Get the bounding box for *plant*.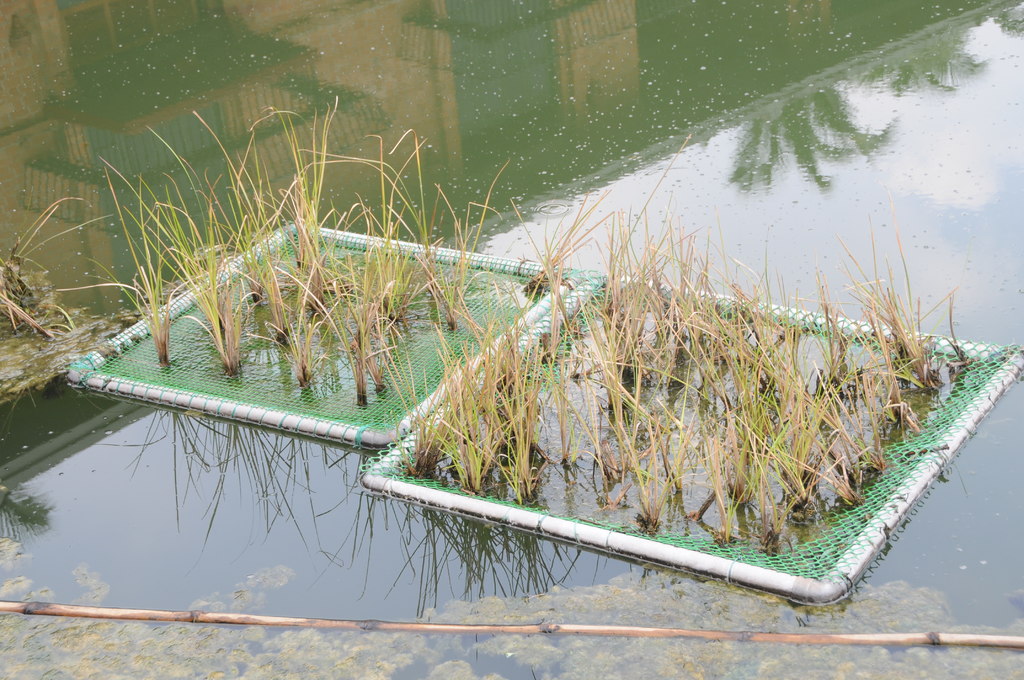
l=0, t=197, r=73, b=333.
